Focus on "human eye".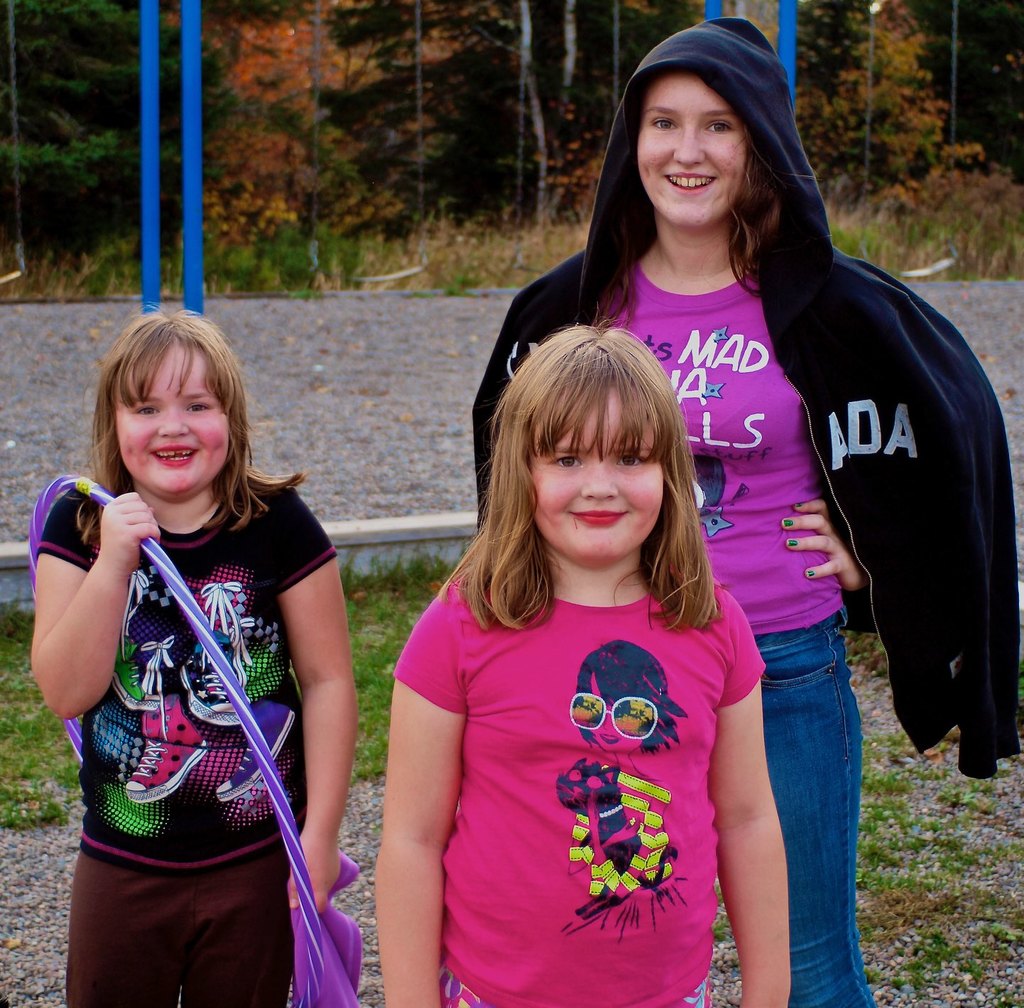
Focused at <region>646, 114, 684, 134</region>.
